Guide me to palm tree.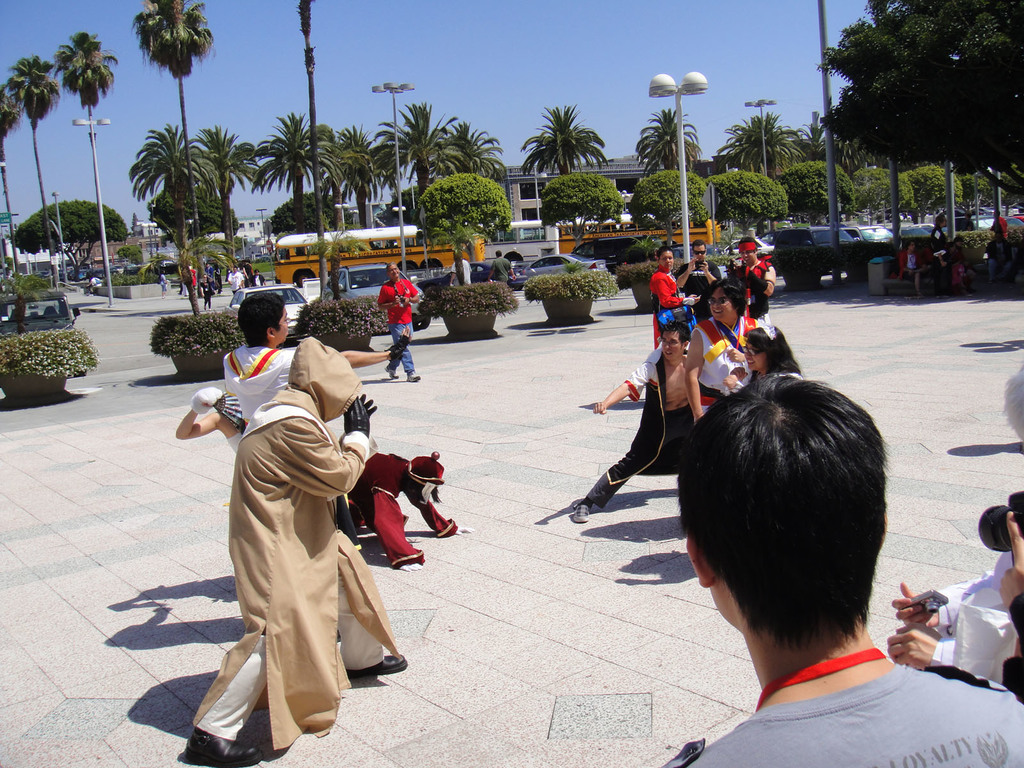
Guidance: box(178, 124, 246, 240).
